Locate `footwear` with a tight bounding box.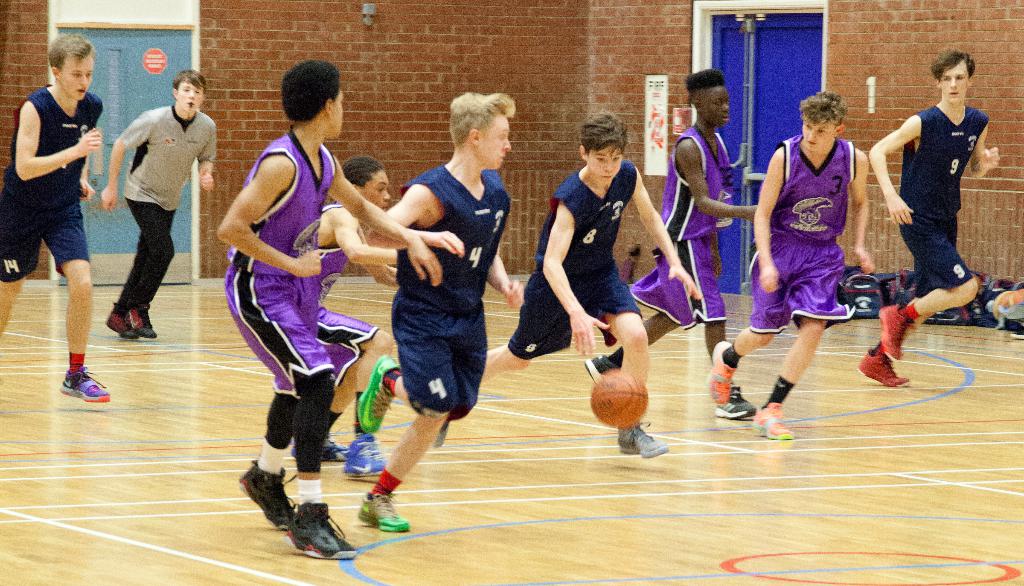
pyautogui.locateOnScreen(714, 379, 756, 419).
